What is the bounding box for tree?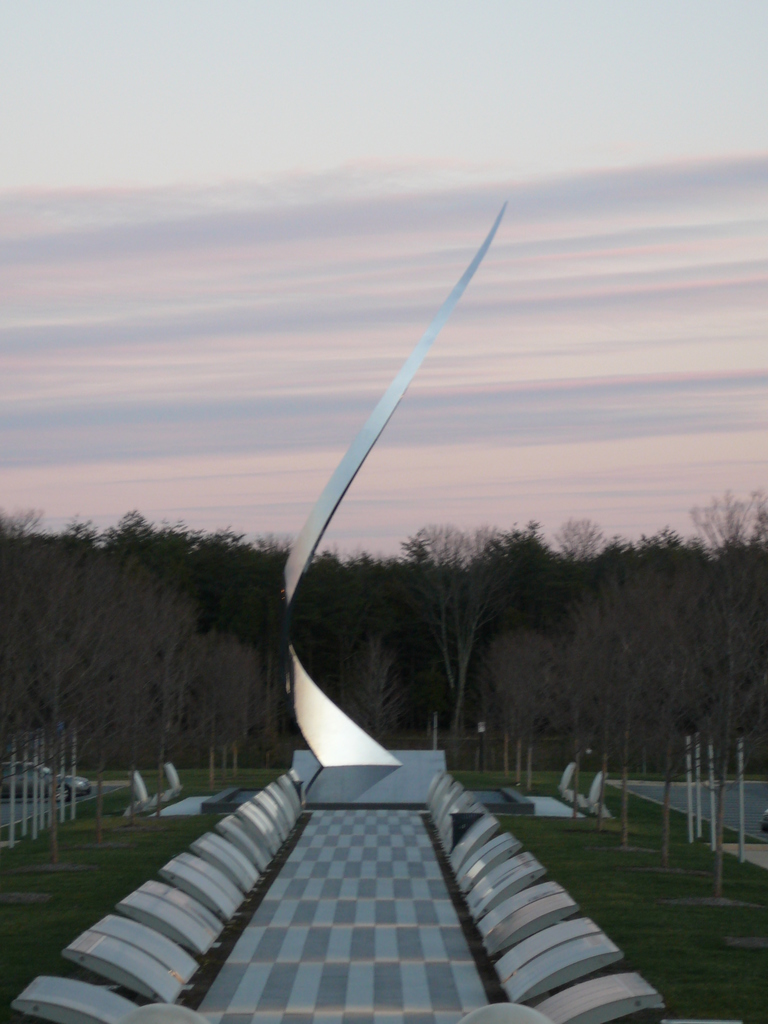
(0, 531, 143, 856).
